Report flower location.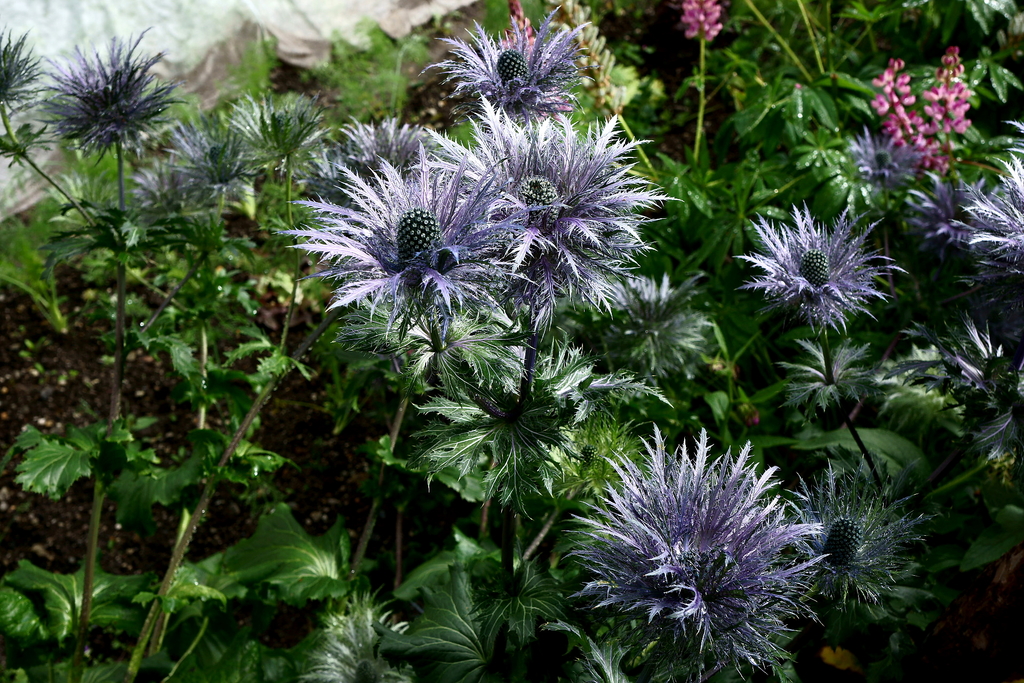
Report: (33,17,203,153).
